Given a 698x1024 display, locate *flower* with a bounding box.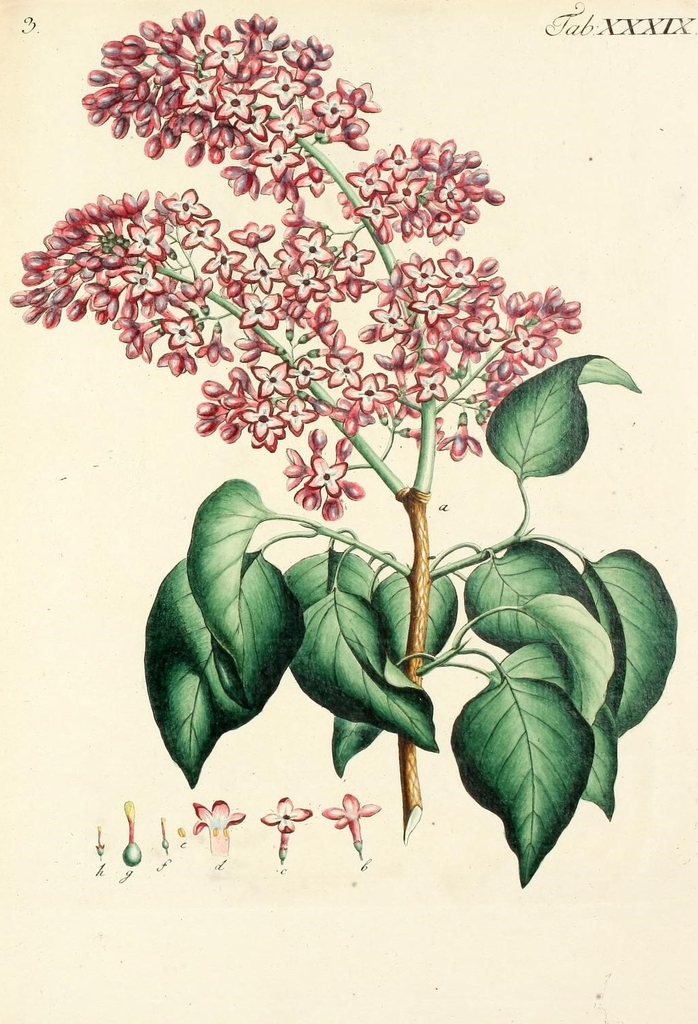
Located: bbox(326, 794, 378, 857).
